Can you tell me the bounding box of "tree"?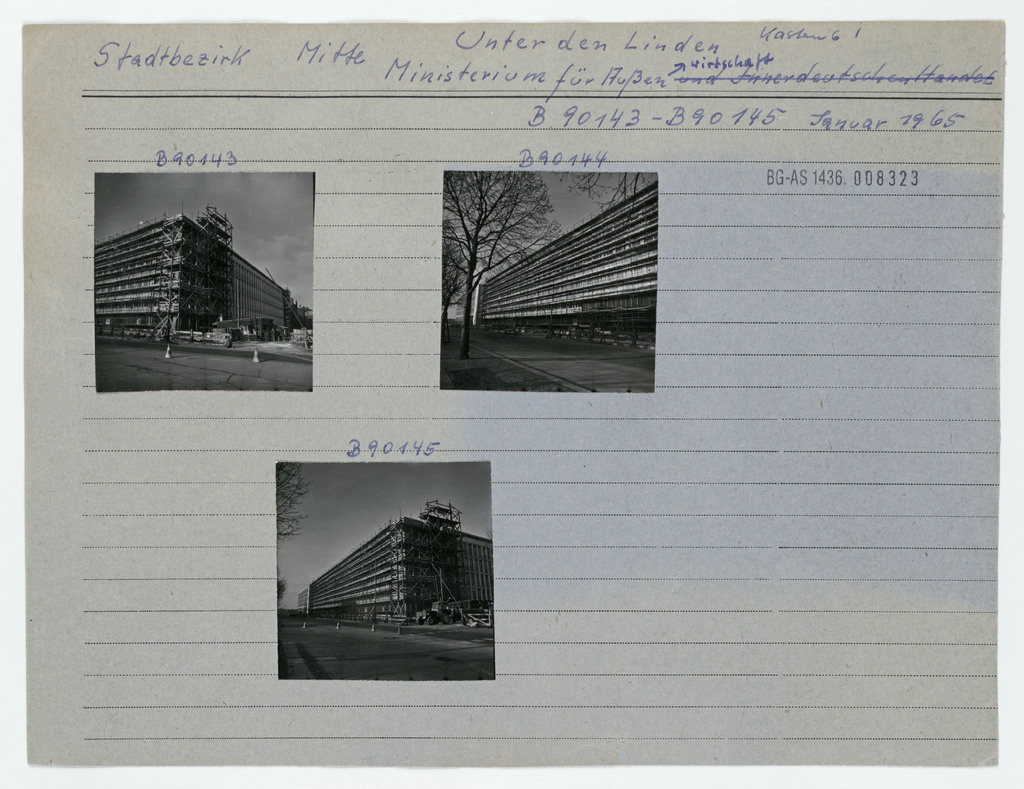
pyautogui.locateOnScreen(440, 163, 556, 354).
